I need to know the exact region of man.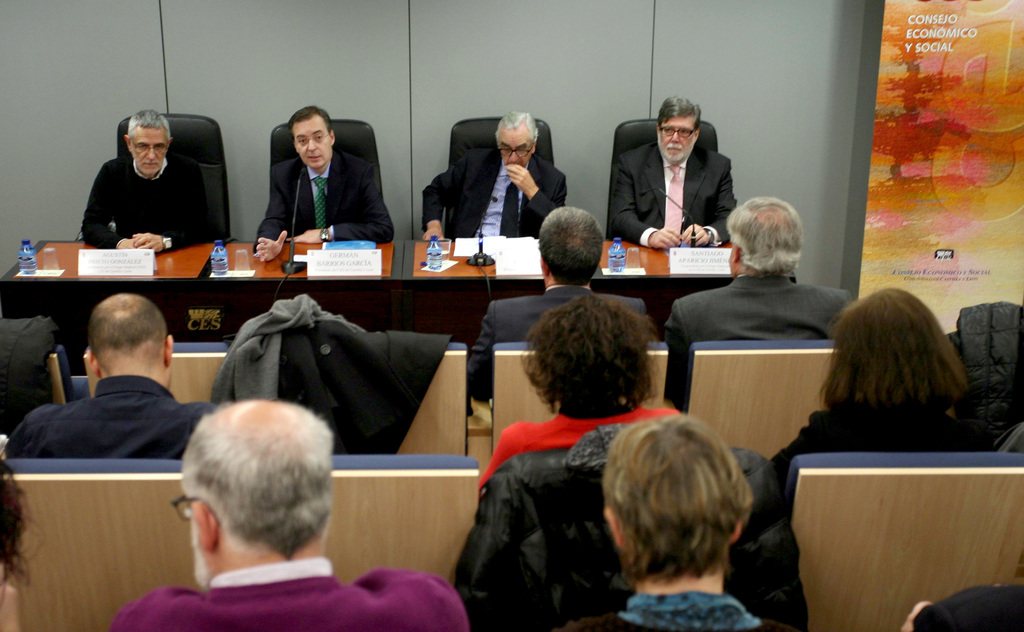
Region: box(1, 290, 241, 466).
